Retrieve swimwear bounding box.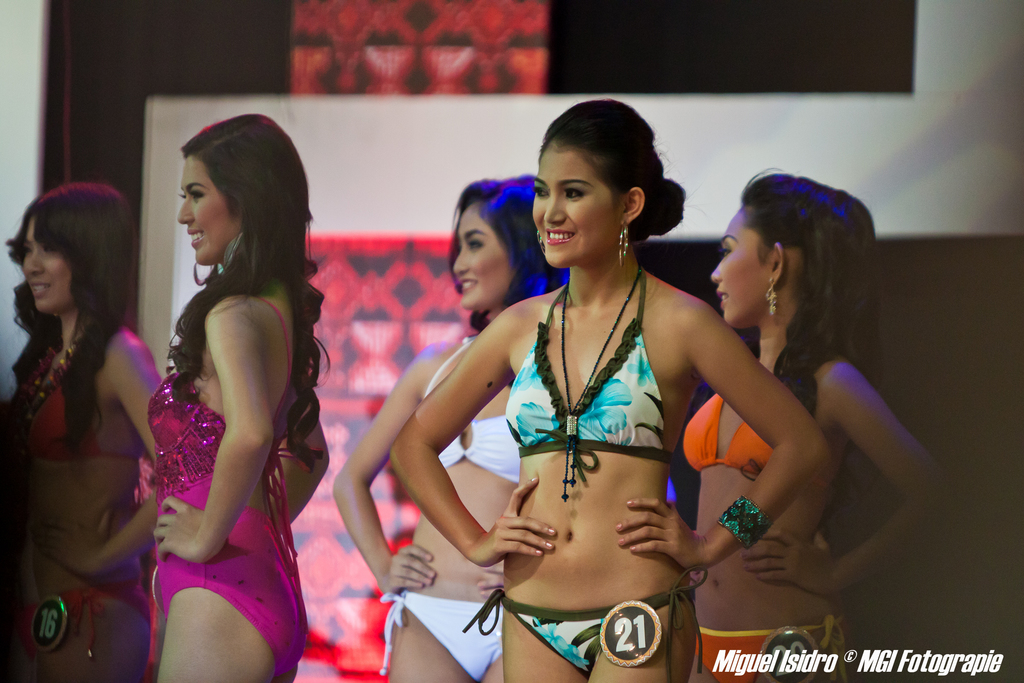
Bounding box: <box>504,267,671,456</box>.
